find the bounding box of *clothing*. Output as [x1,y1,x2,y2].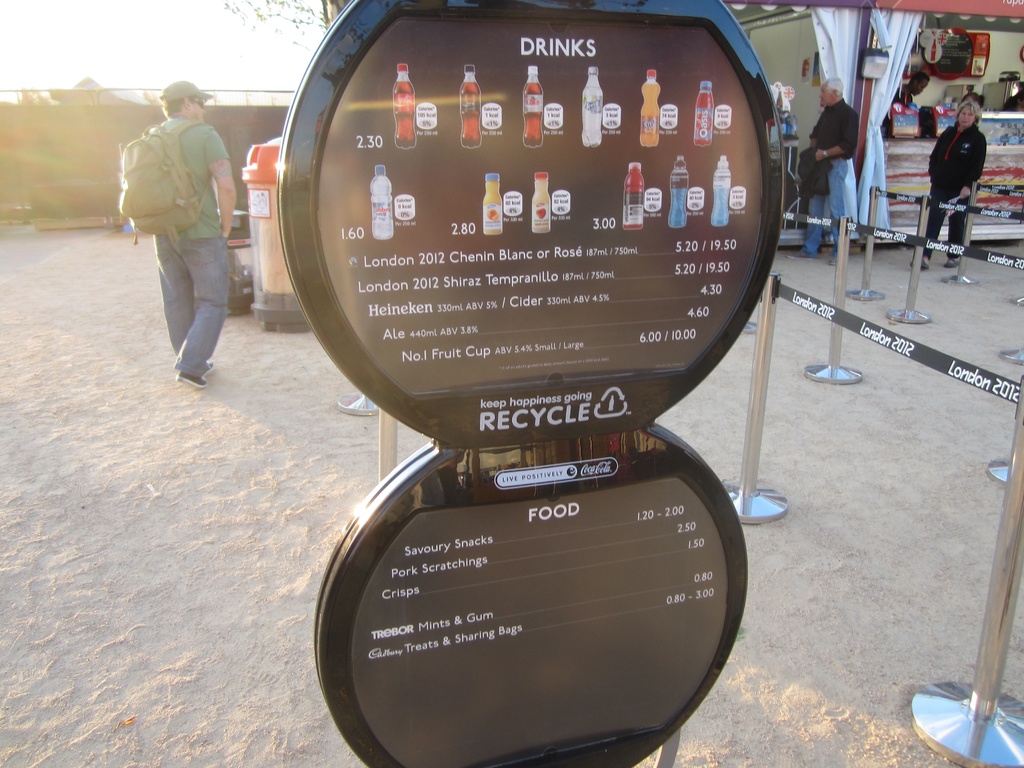
[927,123,986,257].
